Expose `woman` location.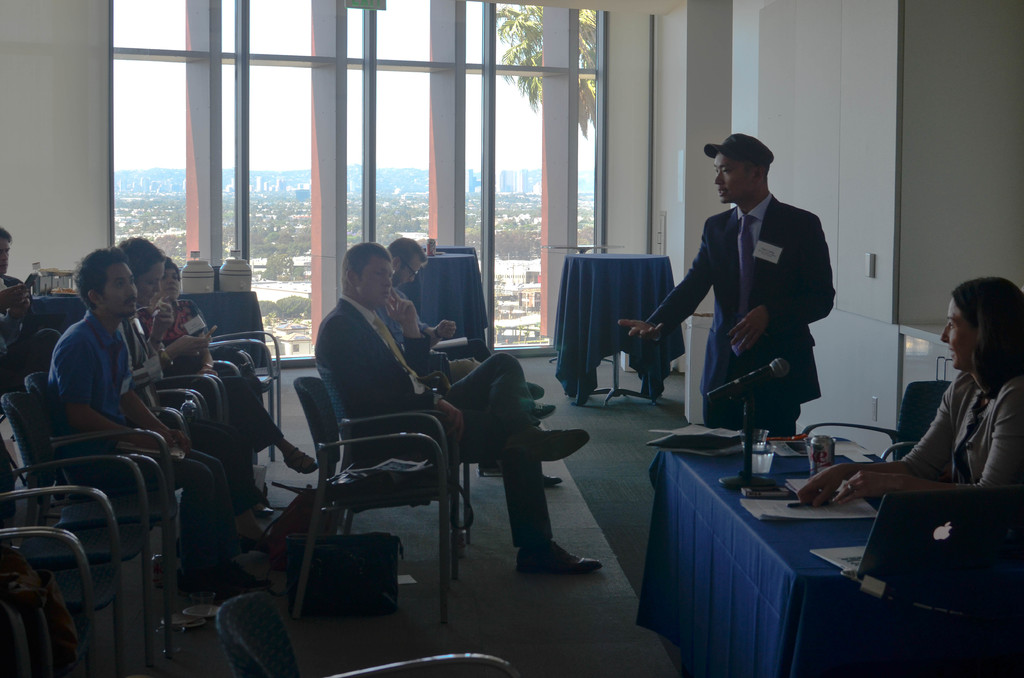
Exposed at <region>115, 244, 273, 538</region>.
